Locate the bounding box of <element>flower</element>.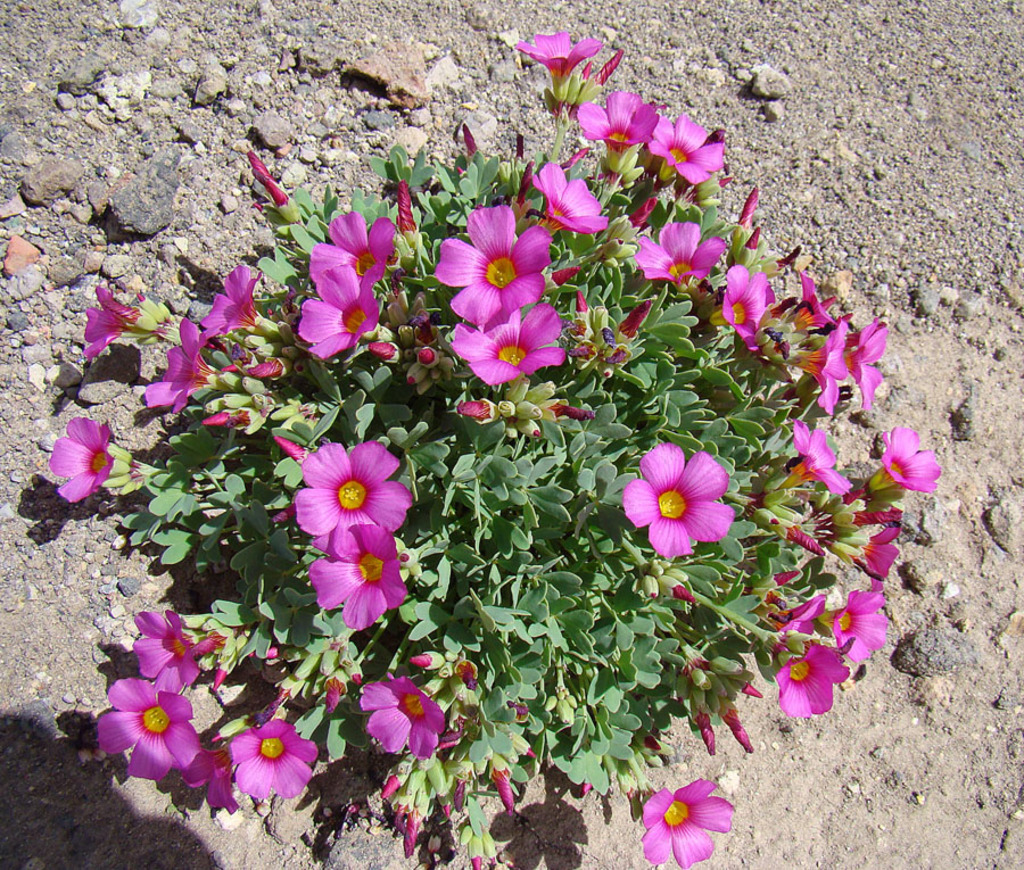
Bounding box: 97 680 200 784.
